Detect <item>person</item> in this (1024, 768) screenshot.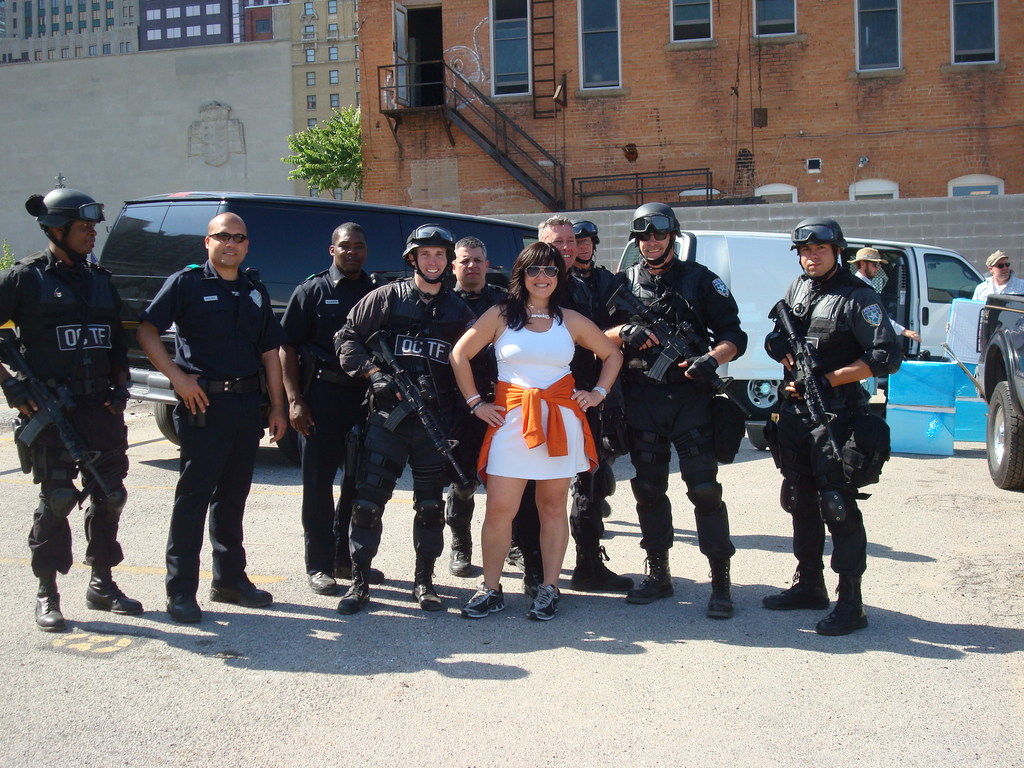
Detection: 840,244,920,341.
